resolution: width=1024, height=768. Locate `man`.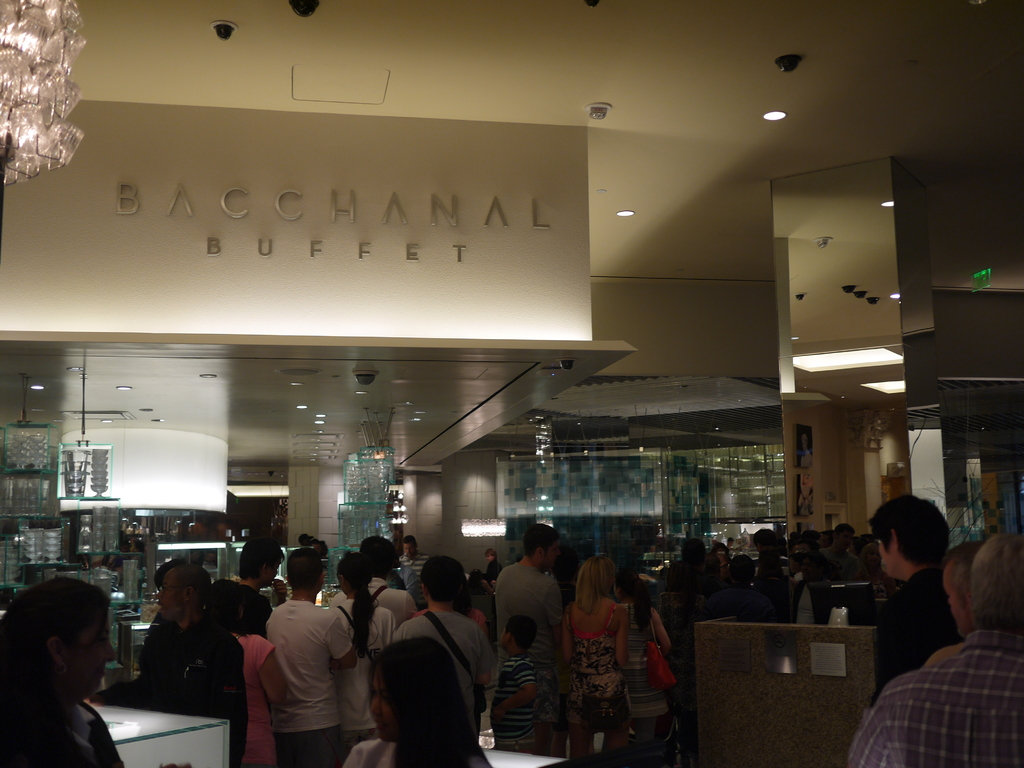
{"left": 398, "top": 536, "right": 433, "bottom": 578}.
